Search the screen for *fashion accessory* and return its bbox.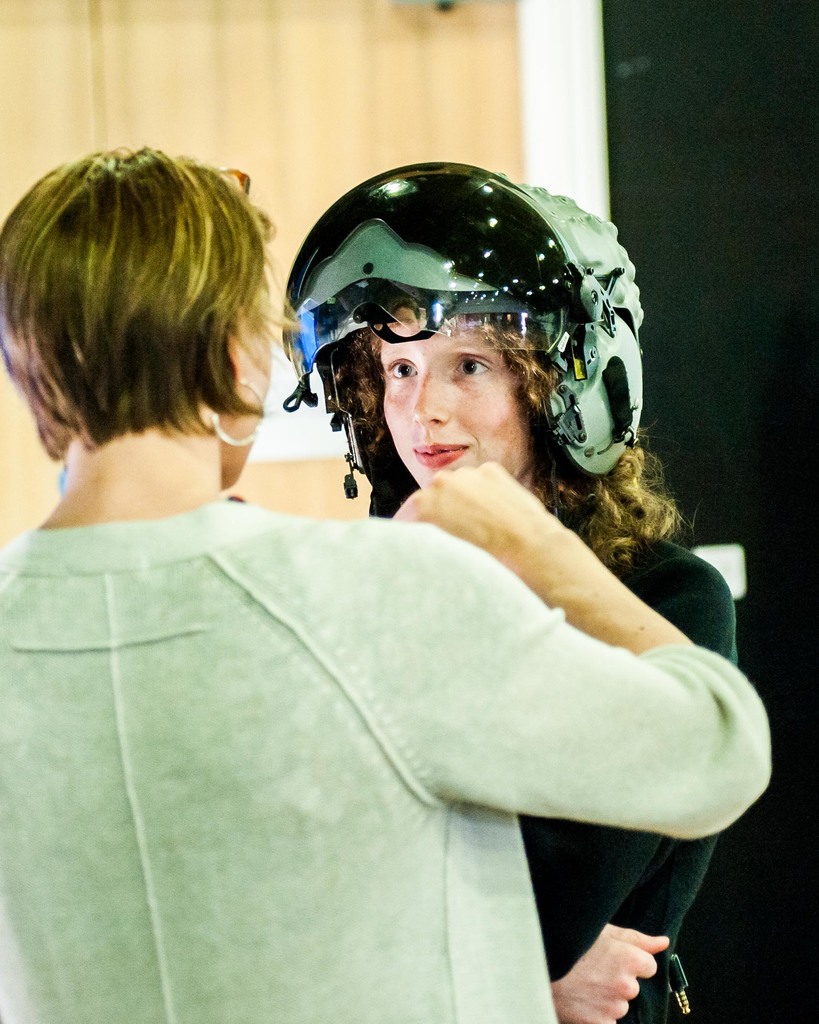
Found: box(209, 376, 262, 446).
